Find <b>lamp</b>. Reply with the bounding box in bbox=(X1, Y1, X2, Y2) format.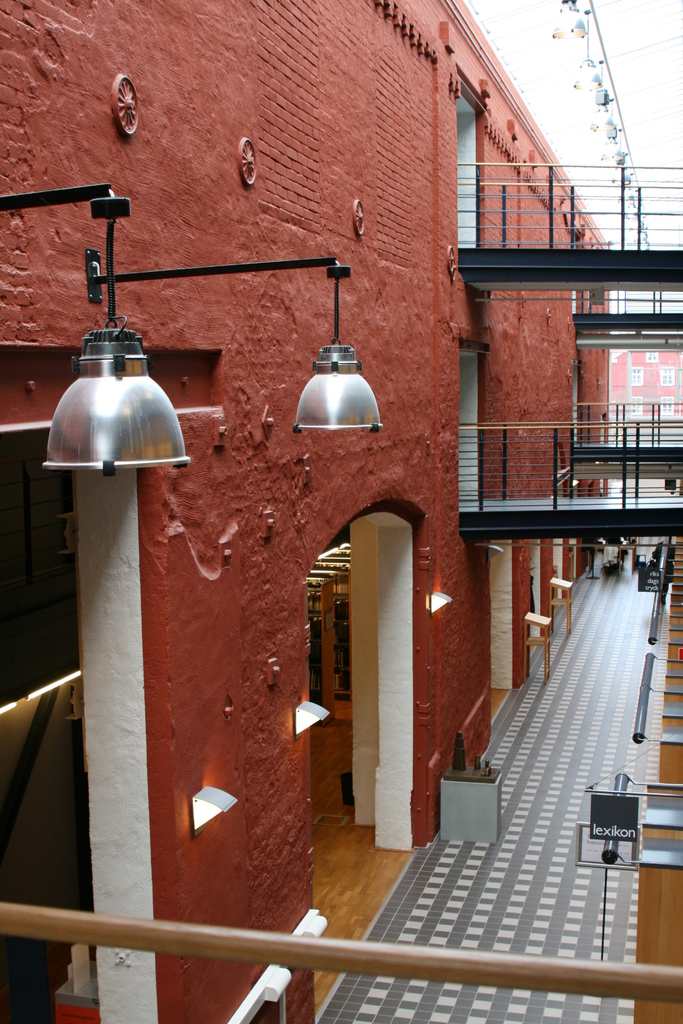
bbox=(587, 78, 618, 138).
